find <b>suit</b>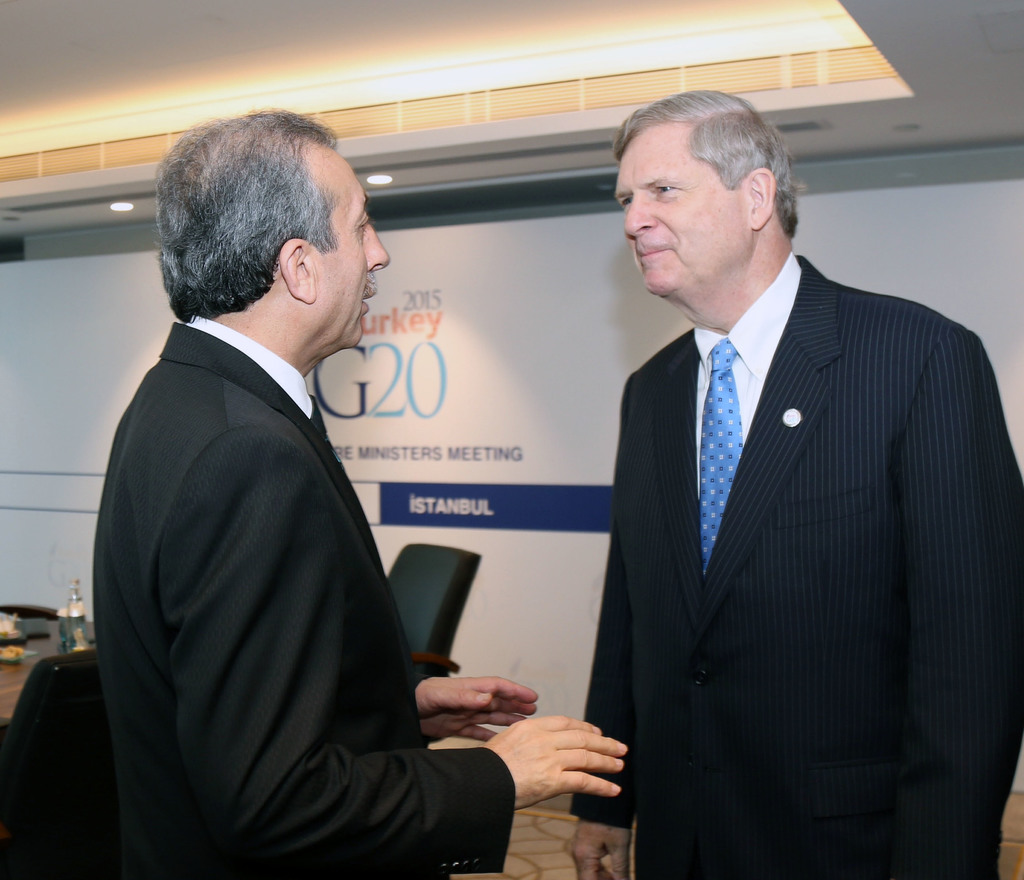
region(580, 124, 1002, 879)
